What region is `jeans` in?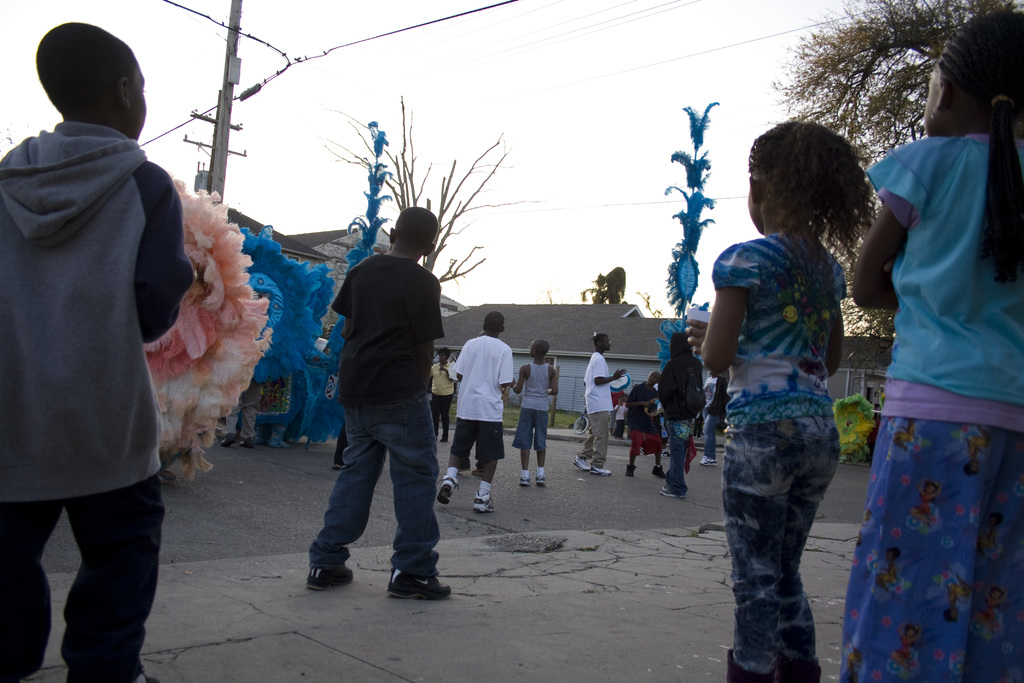
[left=725, top=375, right=846, bottom=682].
